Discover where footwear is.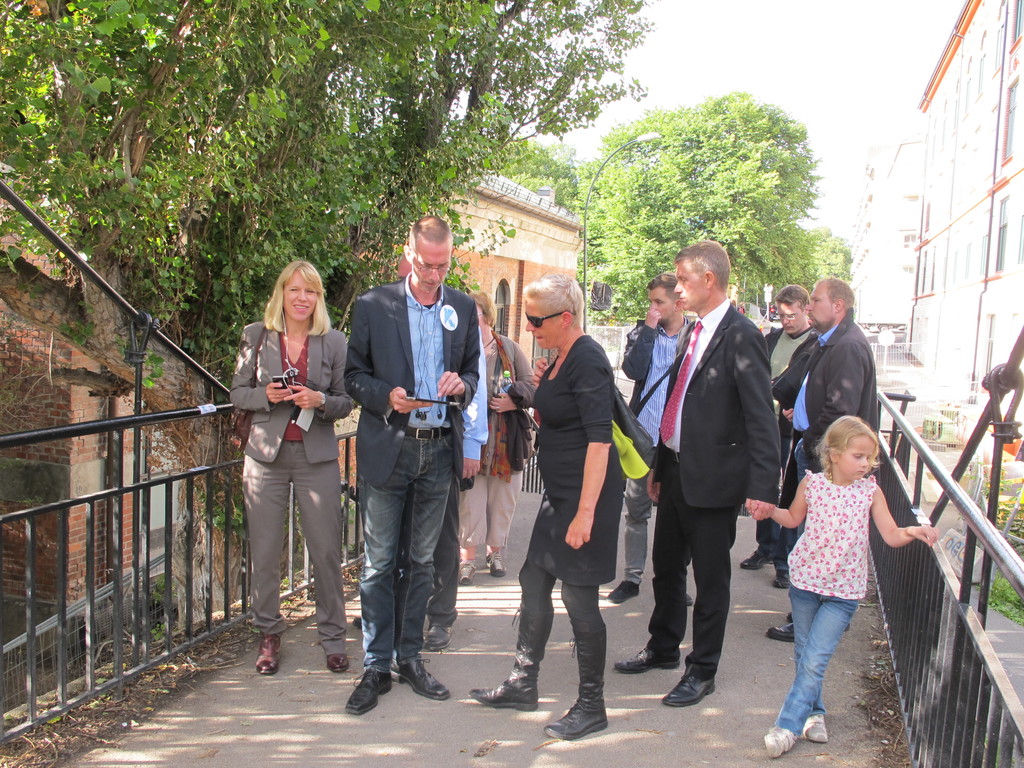
Discovered at rect(778, 572, 791, 591).
